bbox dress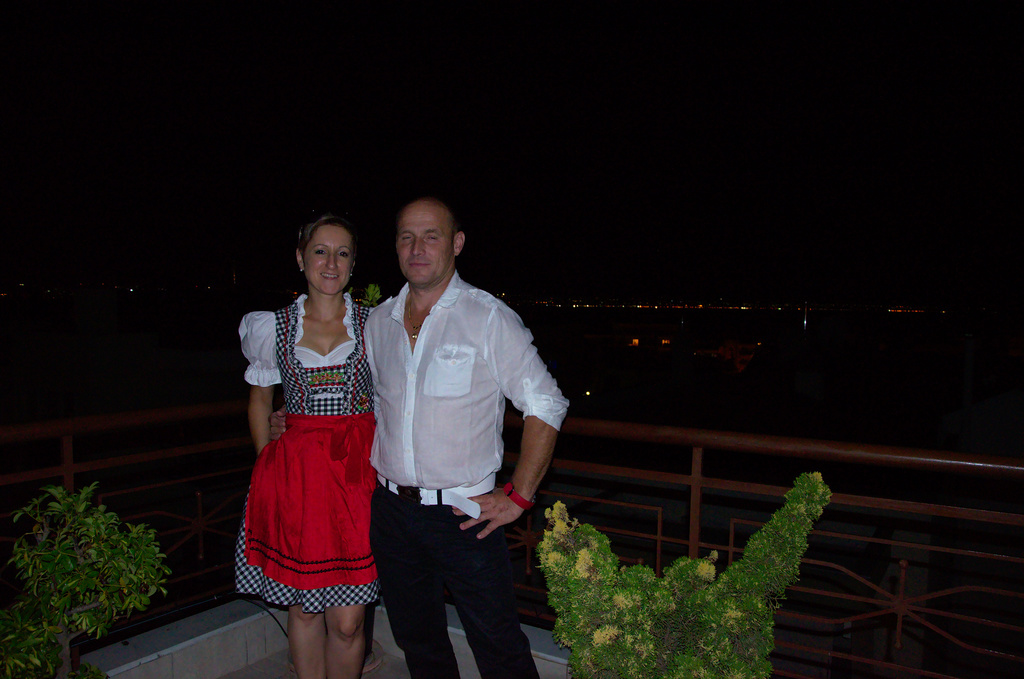
[236,291,384,607]
